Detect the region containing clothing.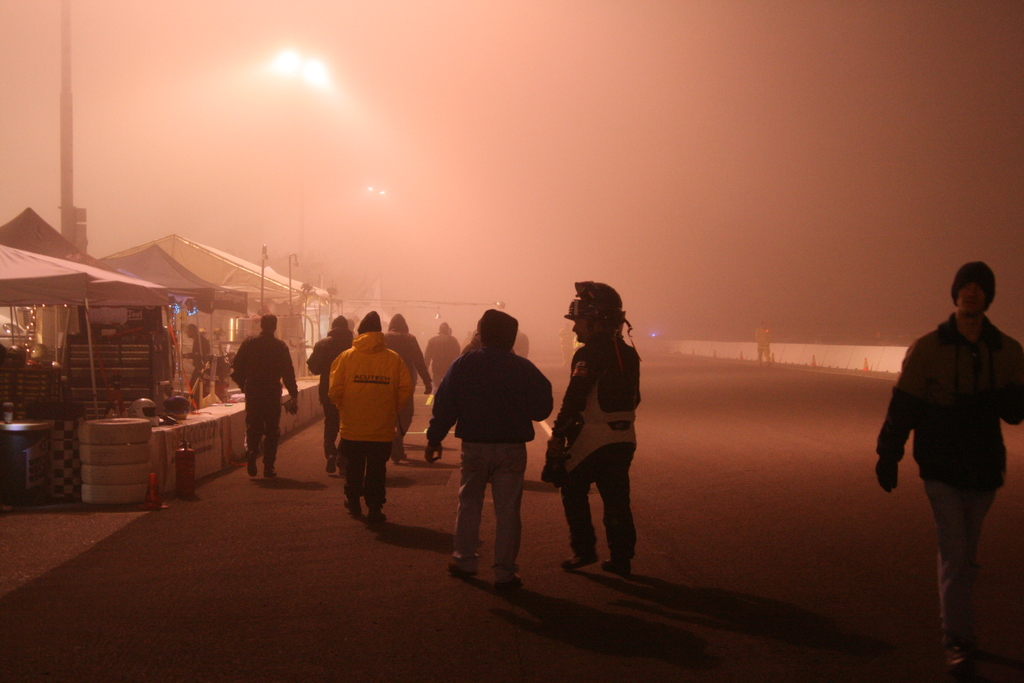
bbox=(184, 331, 211, 410).
